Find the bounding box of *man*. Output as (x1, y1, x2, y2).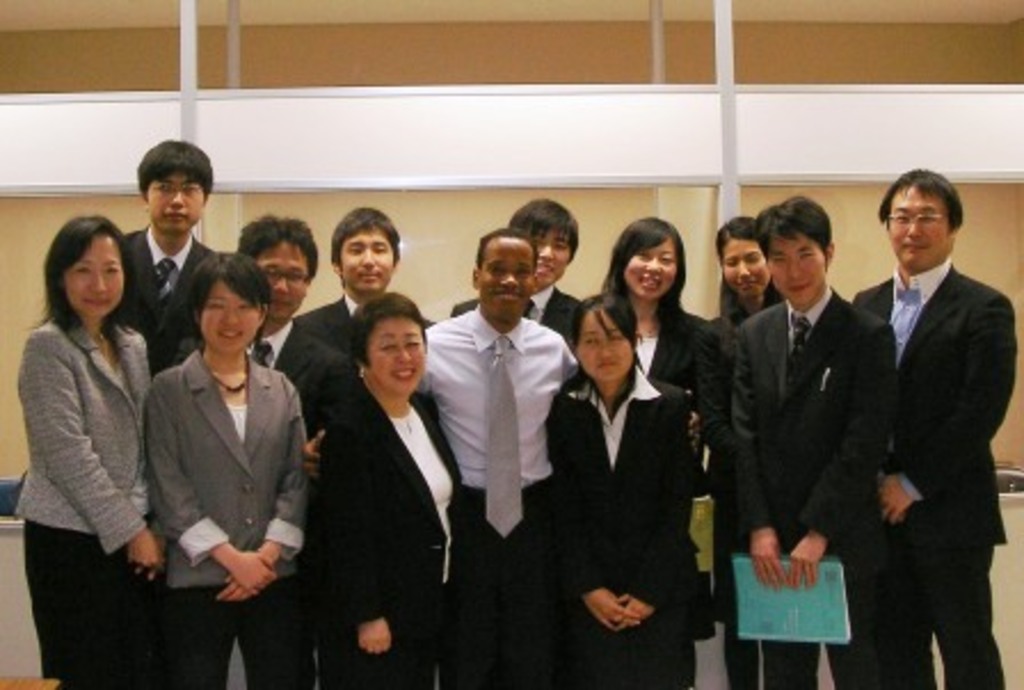
(288, 206, 439, 354).
